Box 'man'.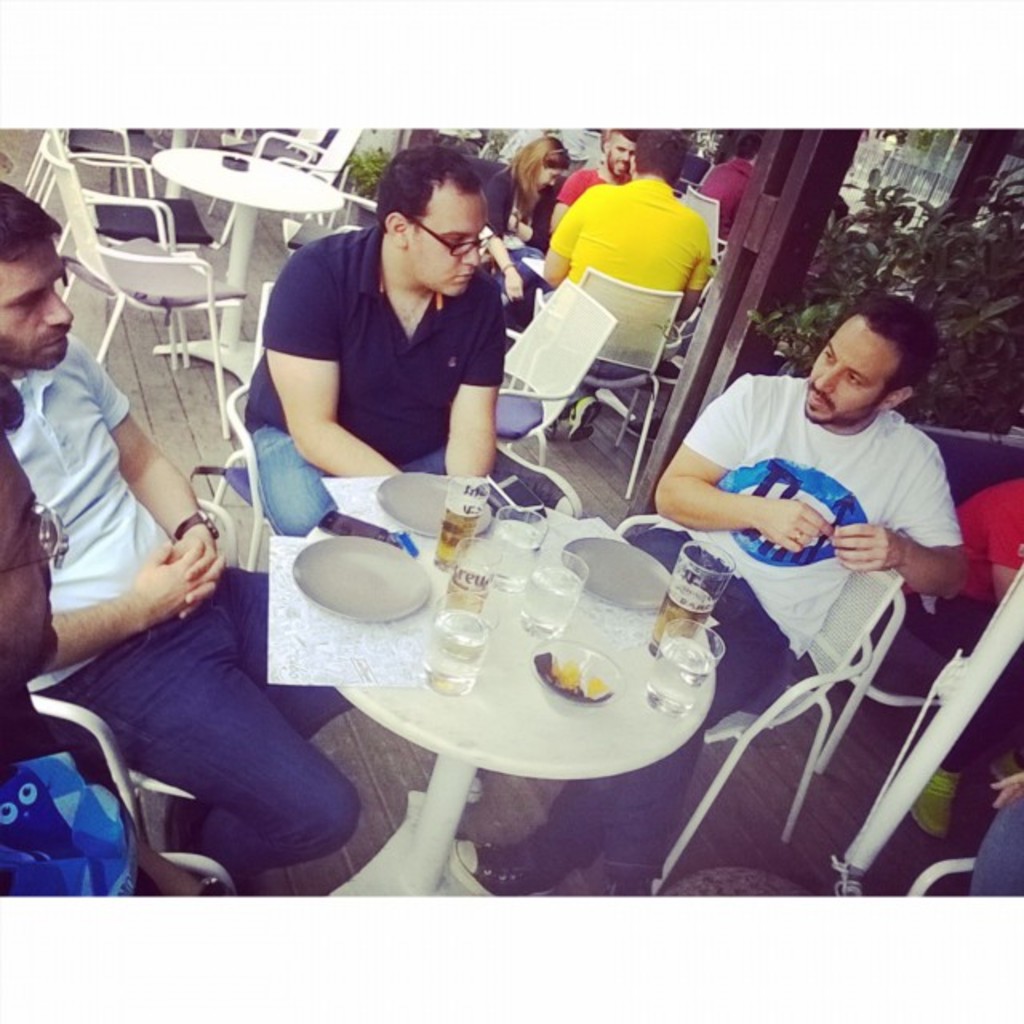
{"left": 699, "top": 133, "right": 762, "bottom": 243}.
